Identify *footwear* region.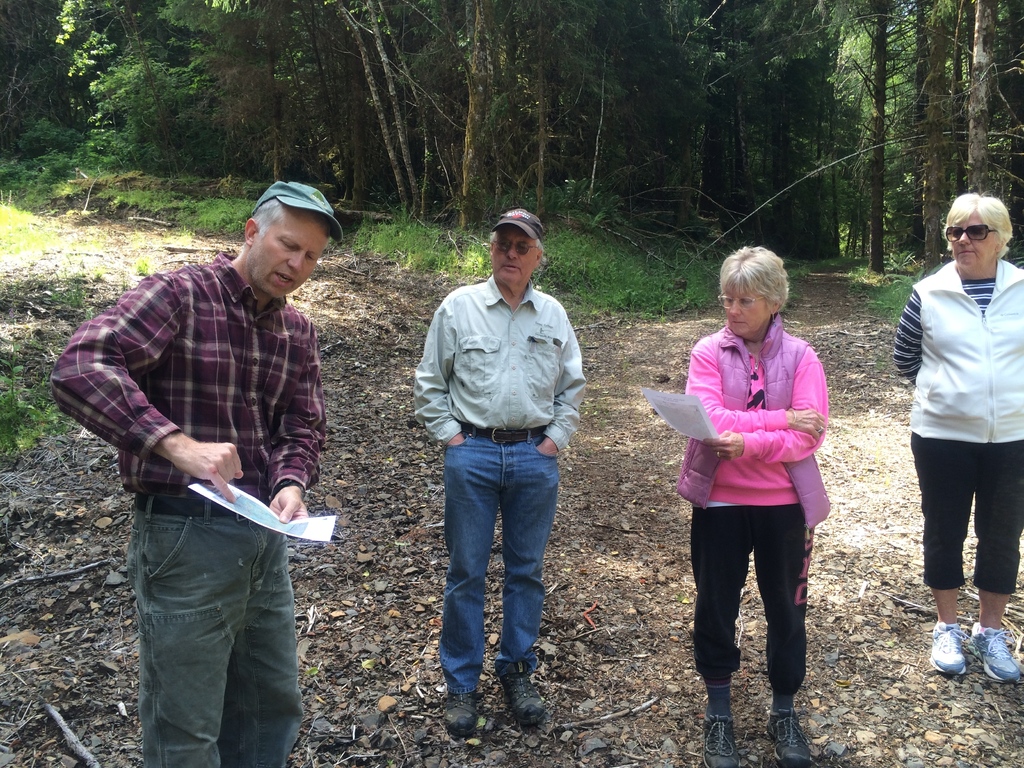
Region: Rect(701, 673, 743, 767).
